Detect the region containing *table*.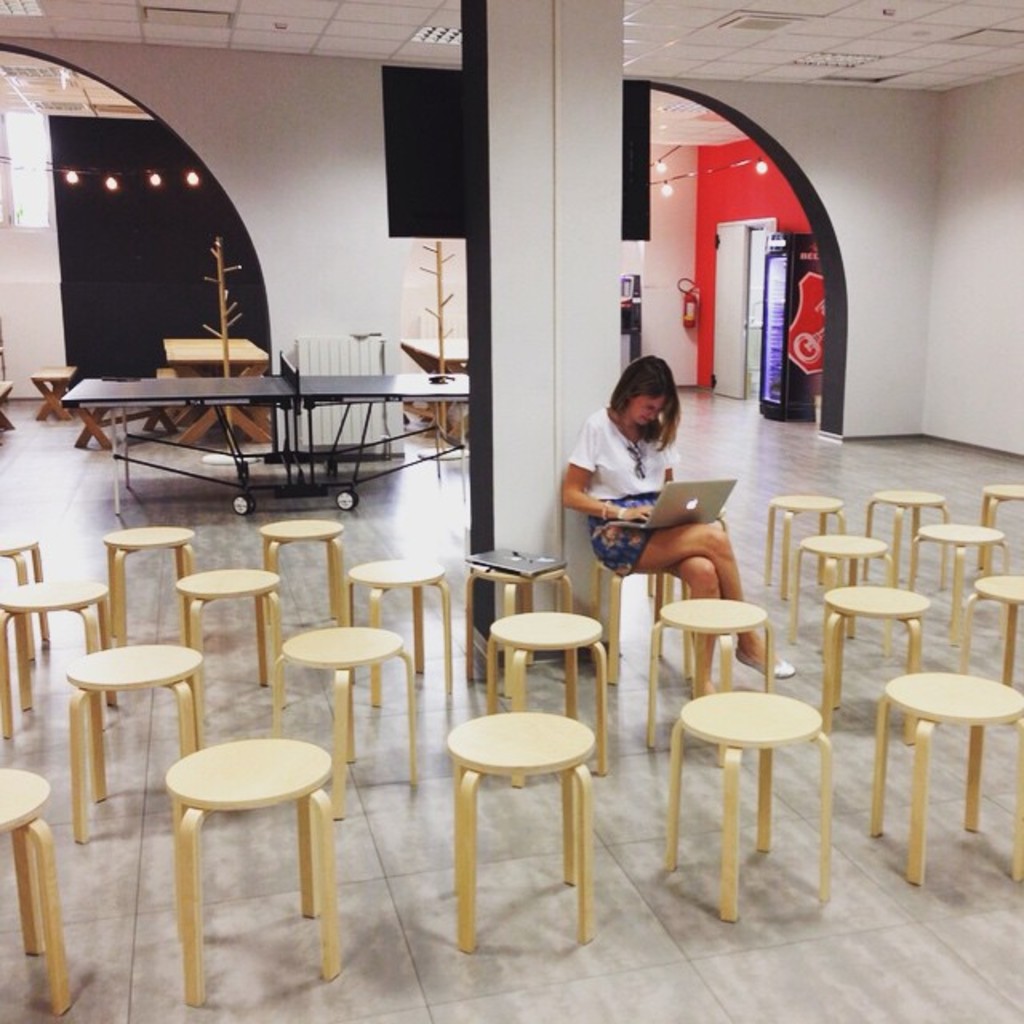
select_region(158, 336, 274, 445).
